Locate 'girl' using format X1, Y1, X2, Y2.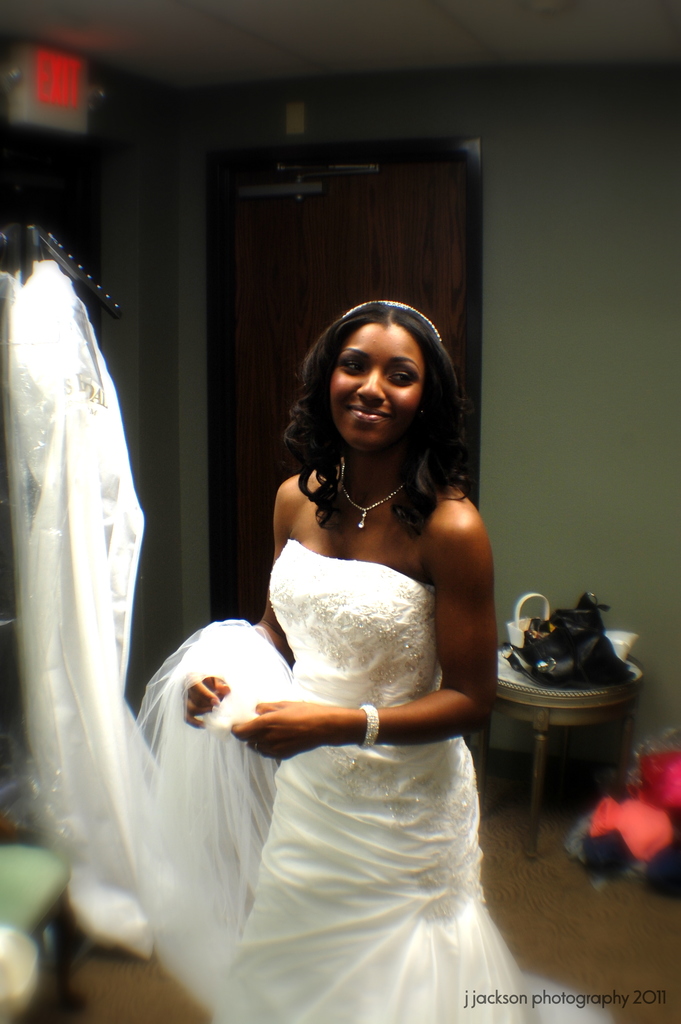
127, 300, 614, 1023.
